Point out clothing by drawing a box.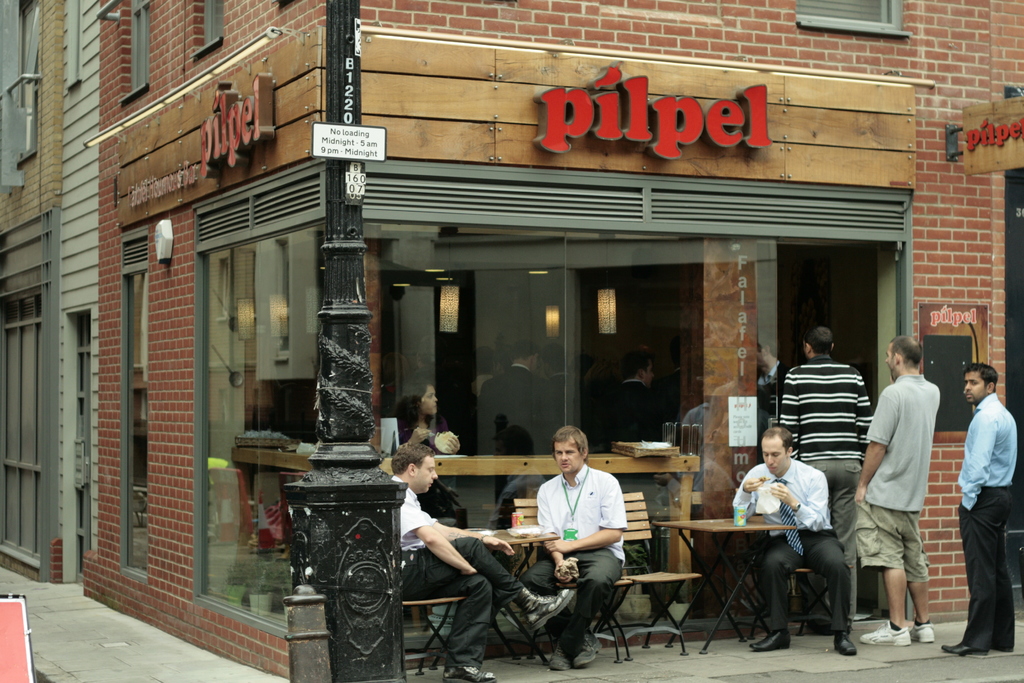
box=[780, 350, 872, 579].
